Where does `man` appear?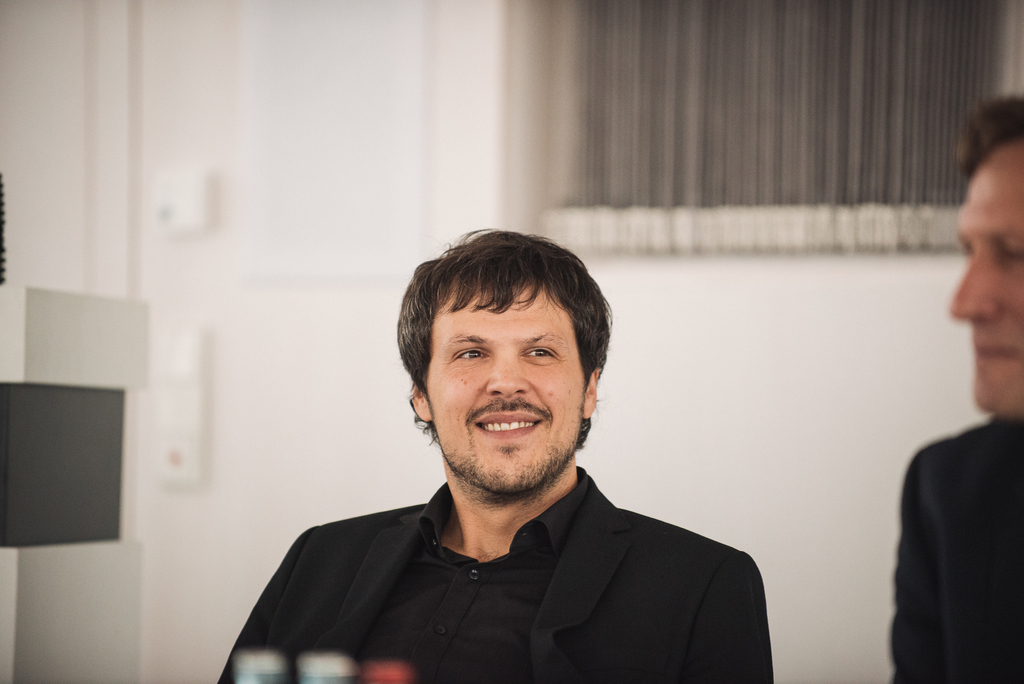
Appears at box(891, 94, 1023, 683).
